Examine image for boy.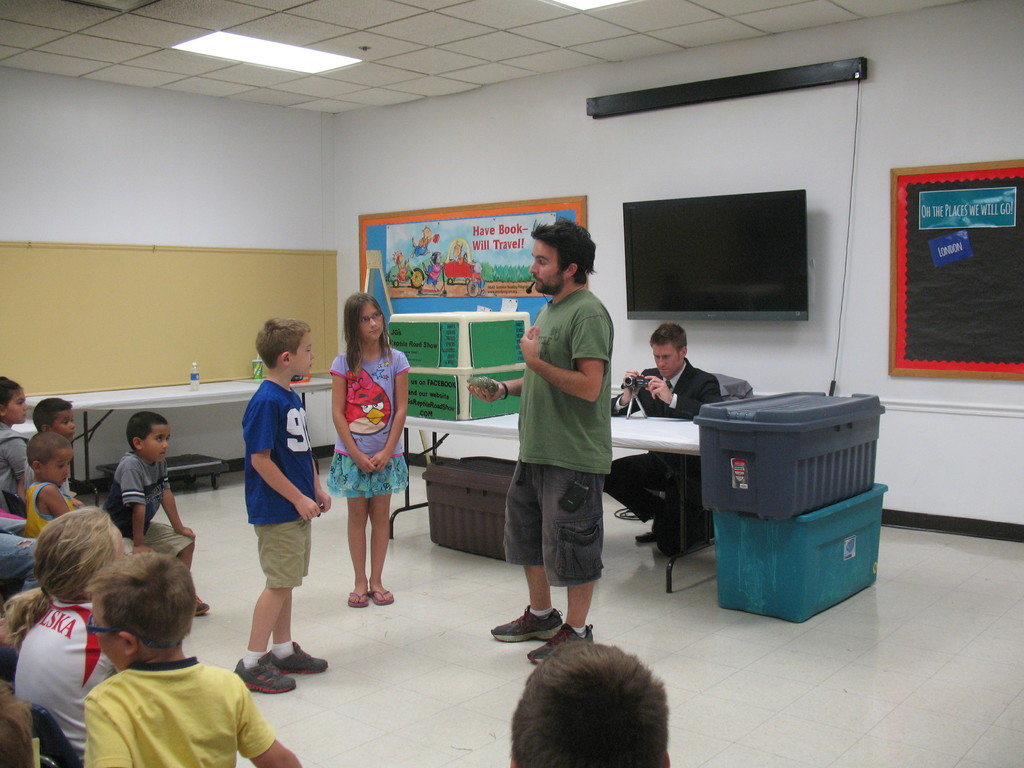
Examination result: [left=218, top=316, right=321, bottom=700].
